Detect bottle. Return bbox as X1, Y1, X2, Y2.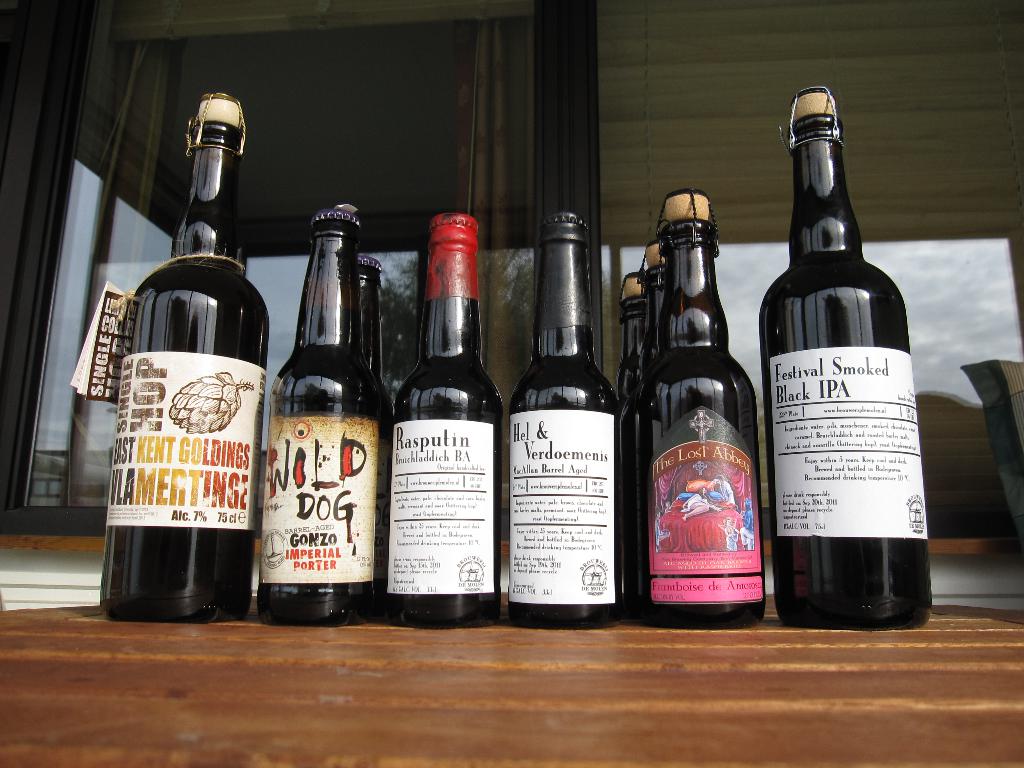
387, 213, 504, 632.
